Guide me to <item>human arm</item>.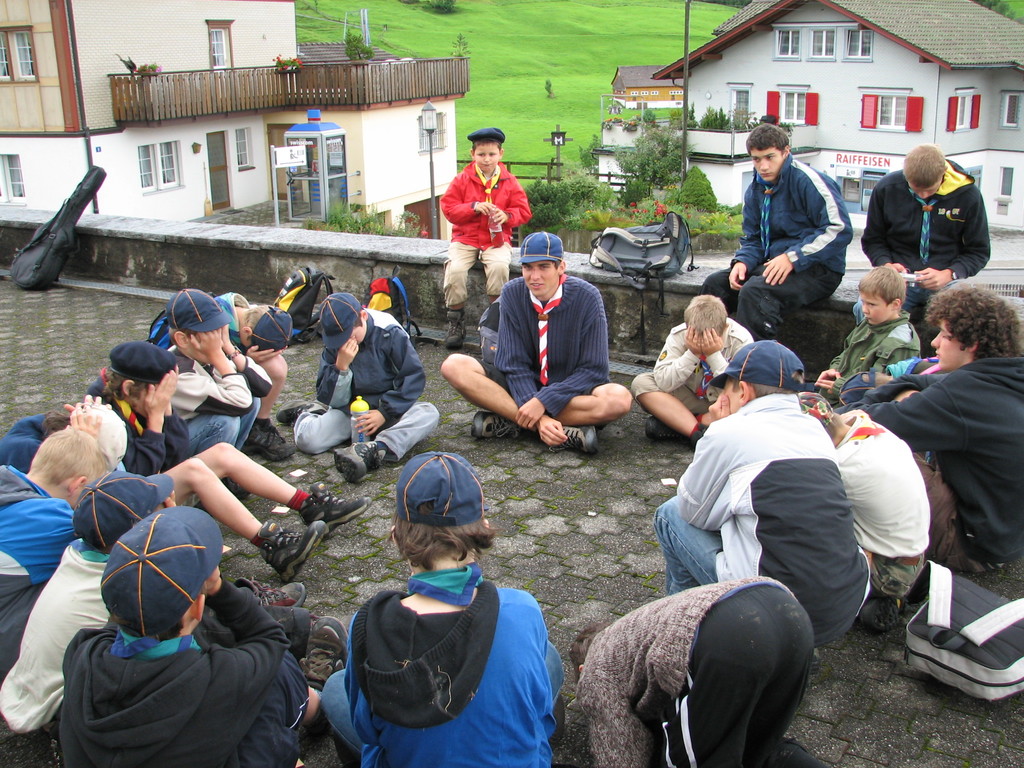
Guidance: [675, 388, 729, 536].
